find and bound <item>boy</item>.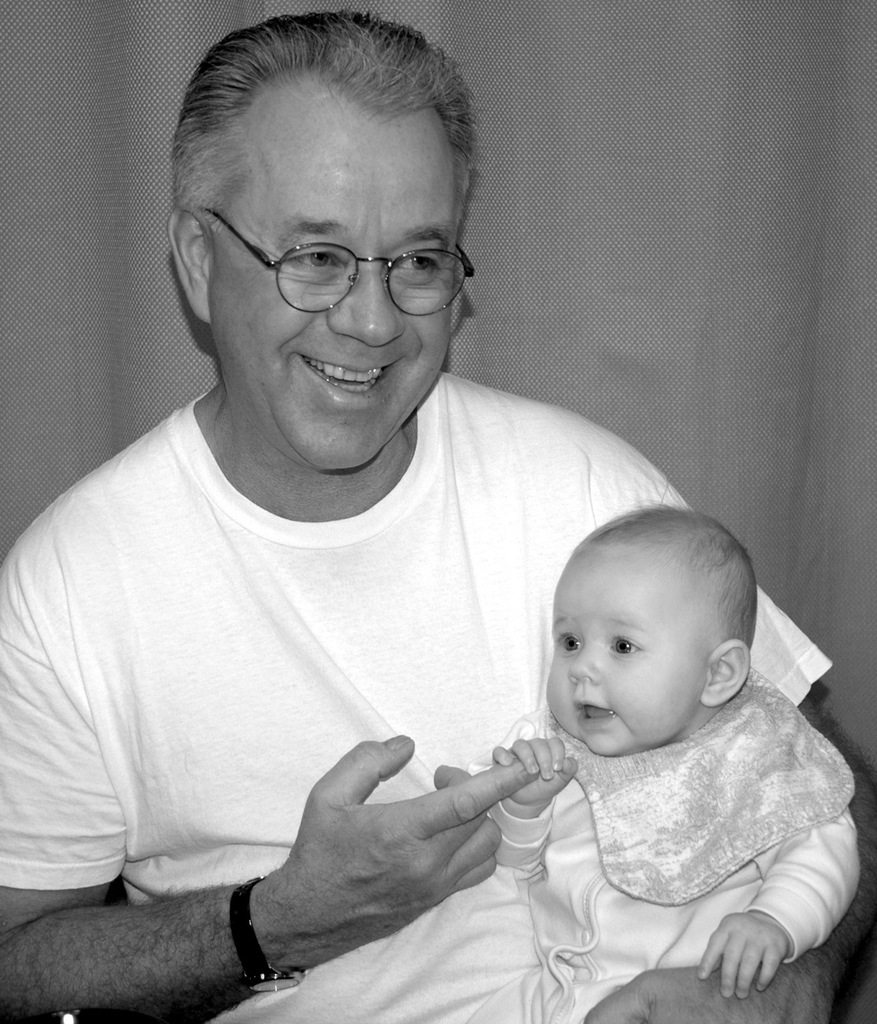
Bound: select_region(393, 452, 848, 1016).
